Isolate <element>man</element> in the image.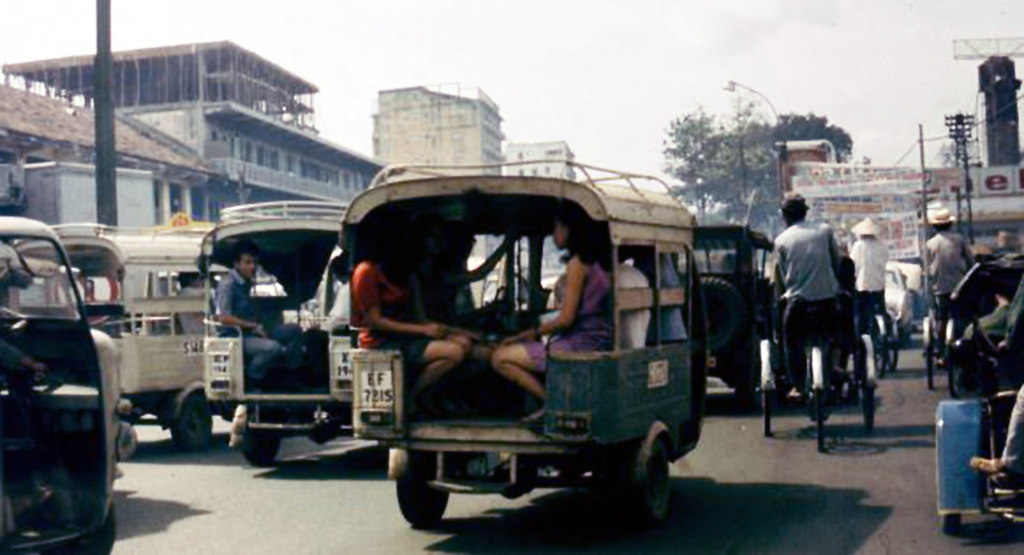
Isolated region: [left=171, top=268, right=218, bottom=335].
